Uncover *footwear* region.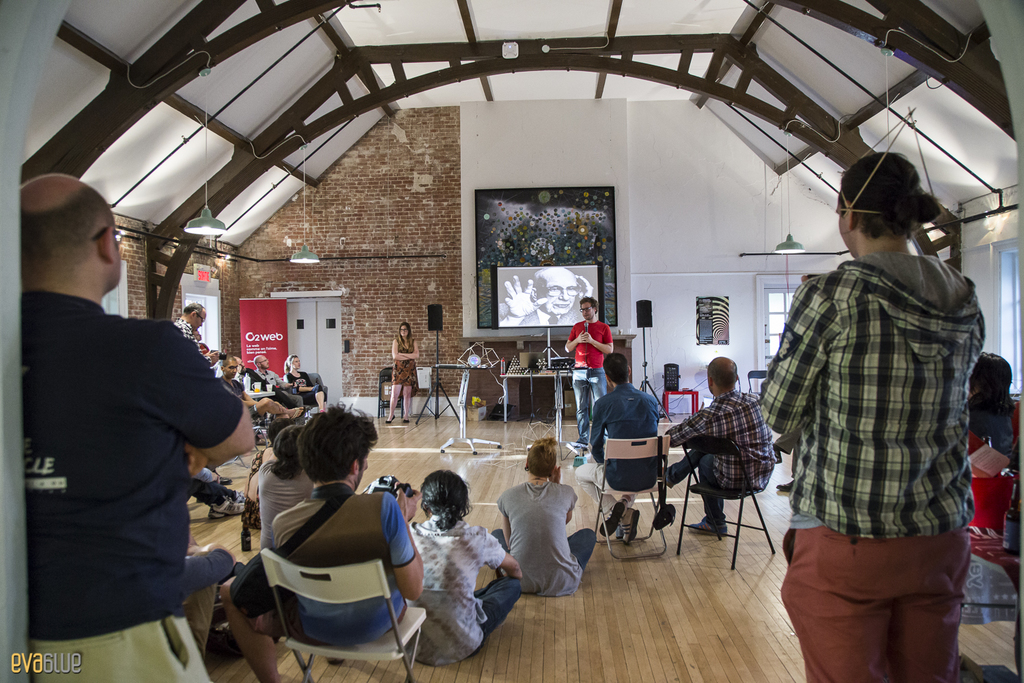
Uncovered: 384 414 396 424.
